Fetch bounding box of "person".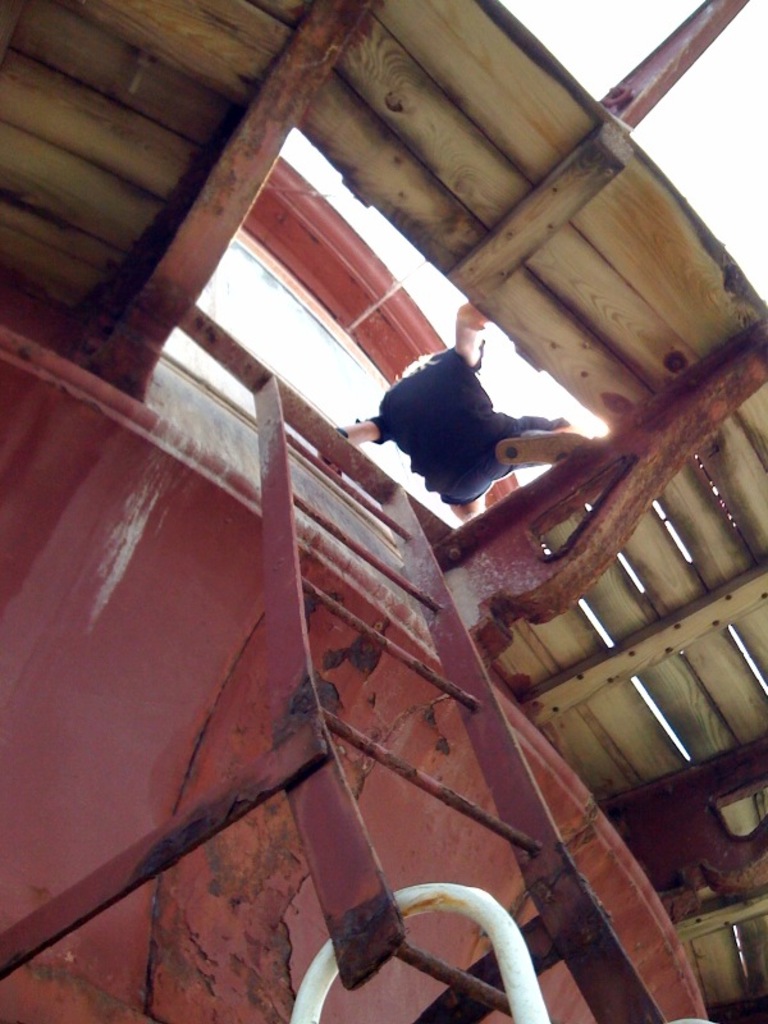
Bbox: 372,292,559,516.
